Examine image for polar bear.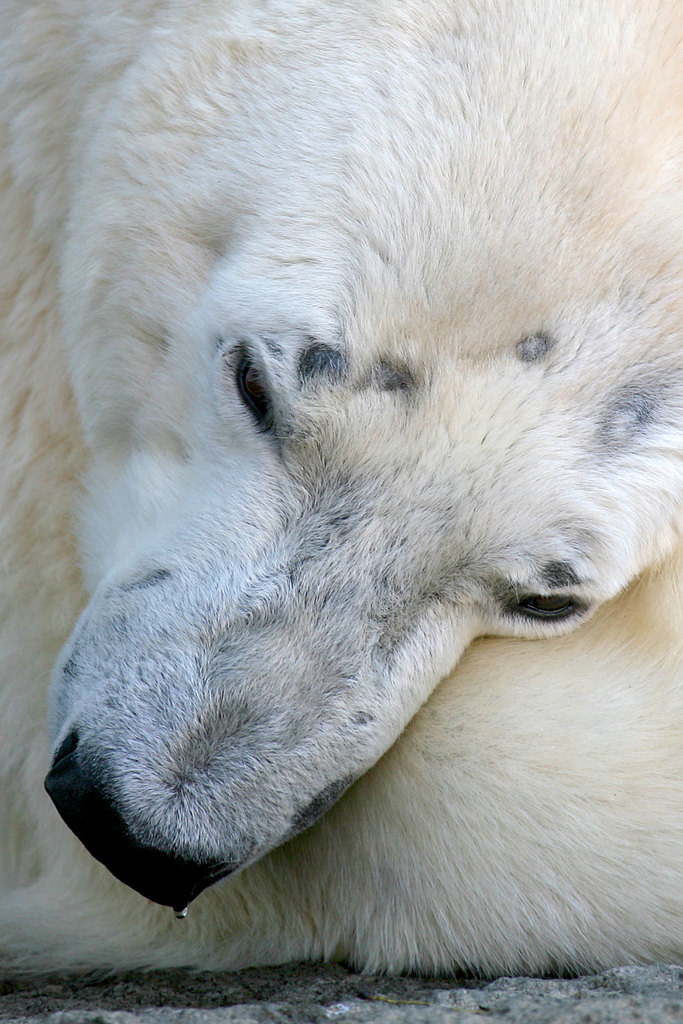
Examination result: bbox=(0, 0, 682, 977).
